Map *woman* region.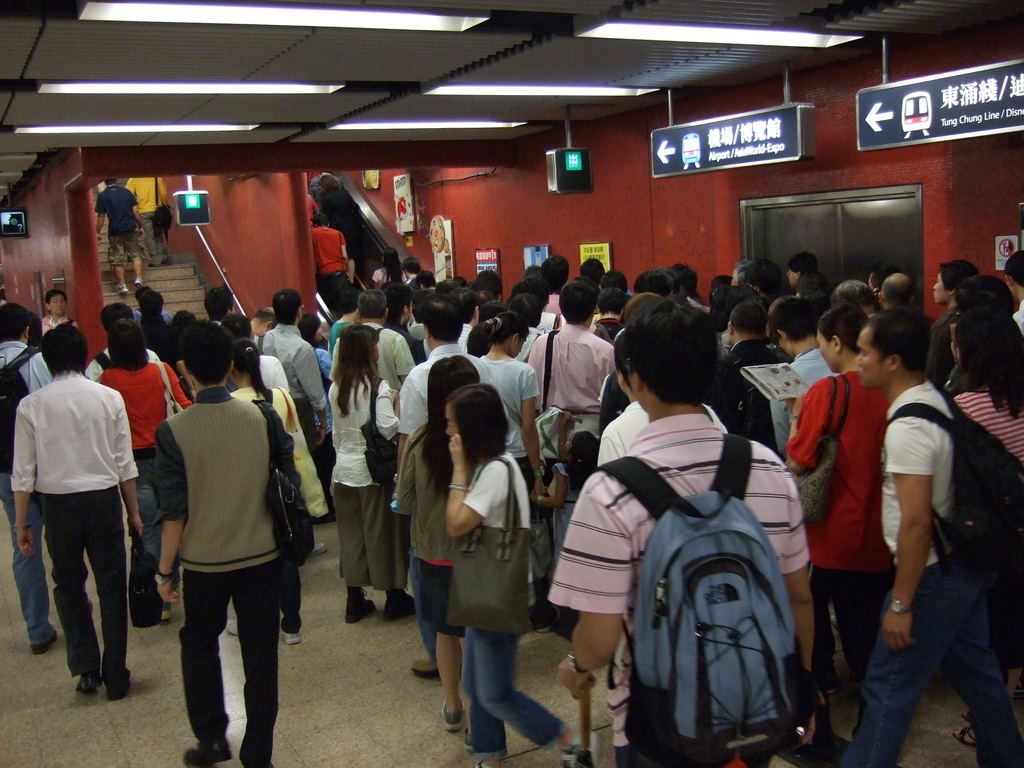
Mapped to crop(789, 302, 897, 698).
